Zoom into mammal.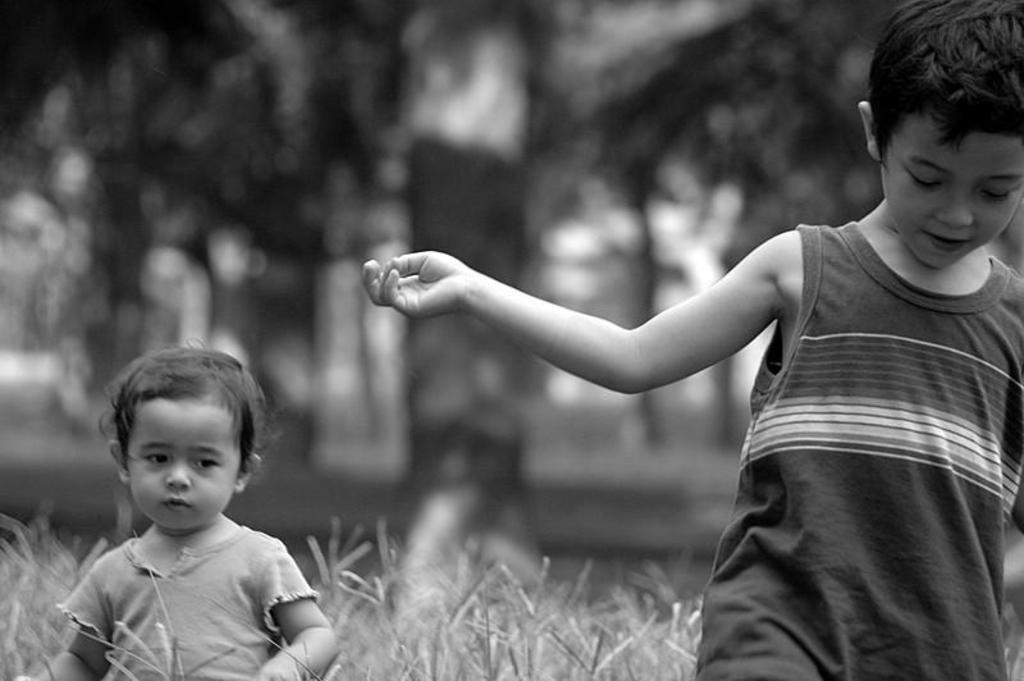
Zoom target: <bbox>371, 0, 1023, 680</bbox>.
